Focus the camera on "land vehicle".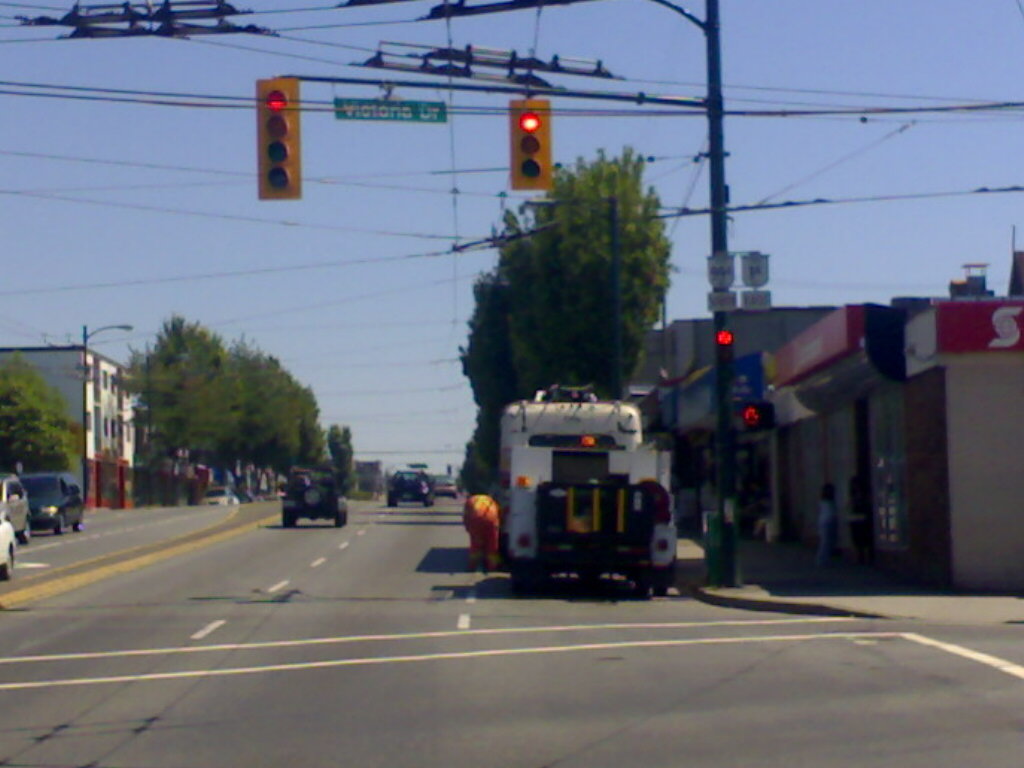
Focus region: bbox(0, 470, 36, 548).
